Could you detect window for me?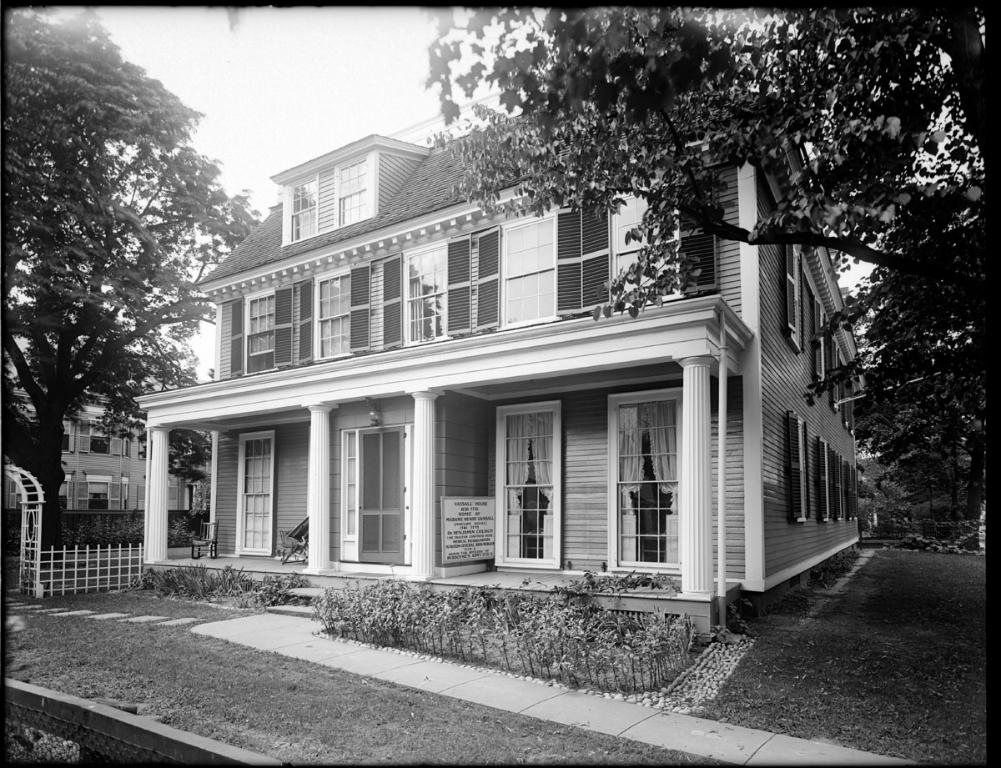
Detection result: 611, 386, 686, 577.
